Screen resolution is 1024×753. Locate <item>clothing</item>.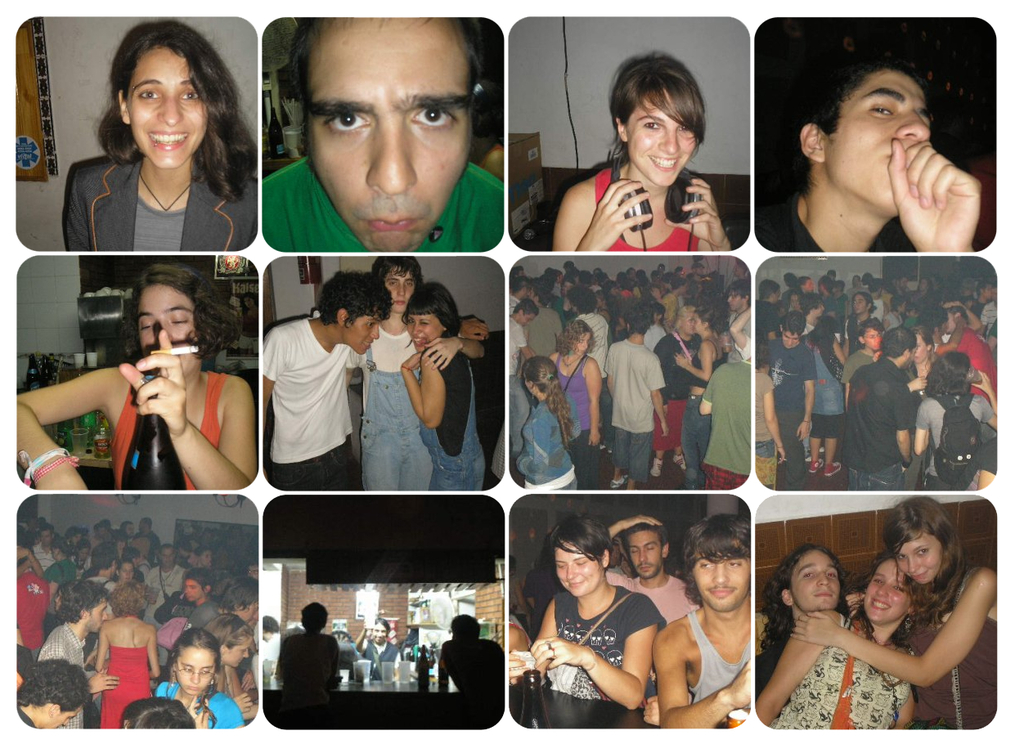
(x1=806, y1=334, x2=844, y2=439).
